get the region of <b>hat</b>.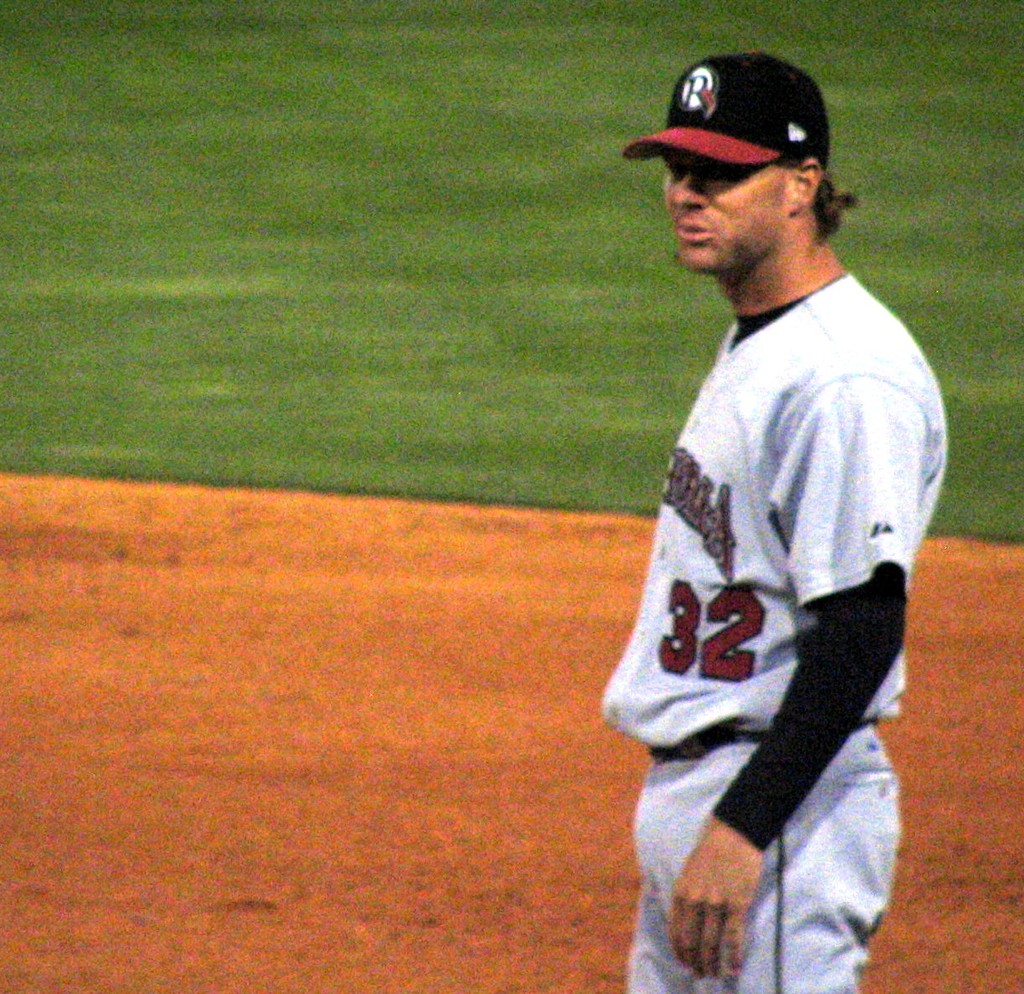
[left=625, top=47, right=827, bottom=172].
